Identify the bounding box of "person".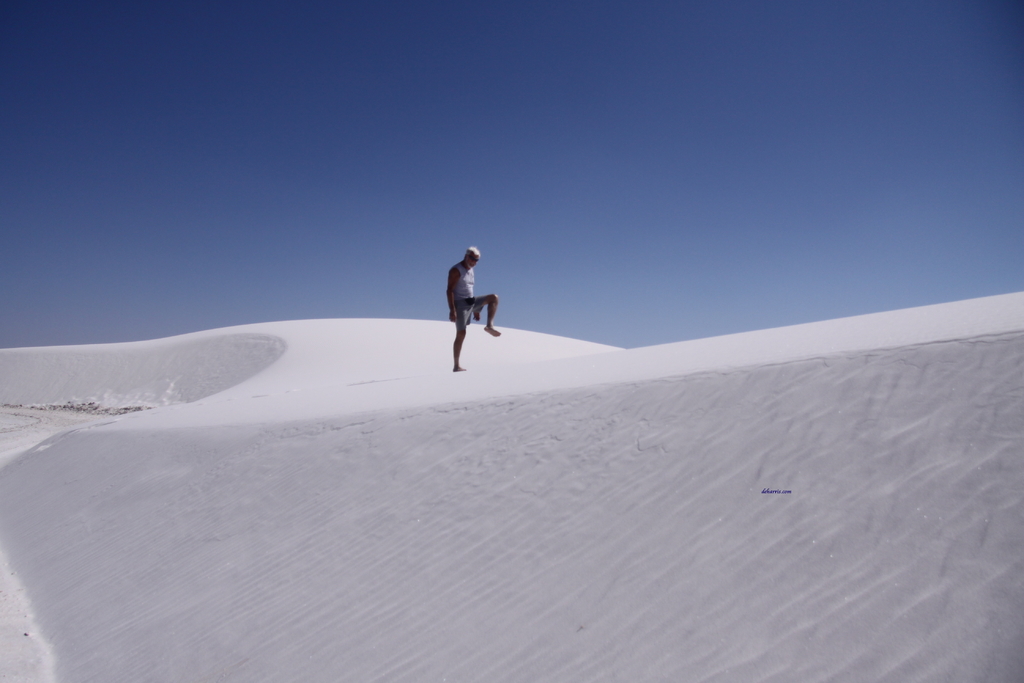
pyautogui.locateOnScreen(440, 242, 495, 360).
